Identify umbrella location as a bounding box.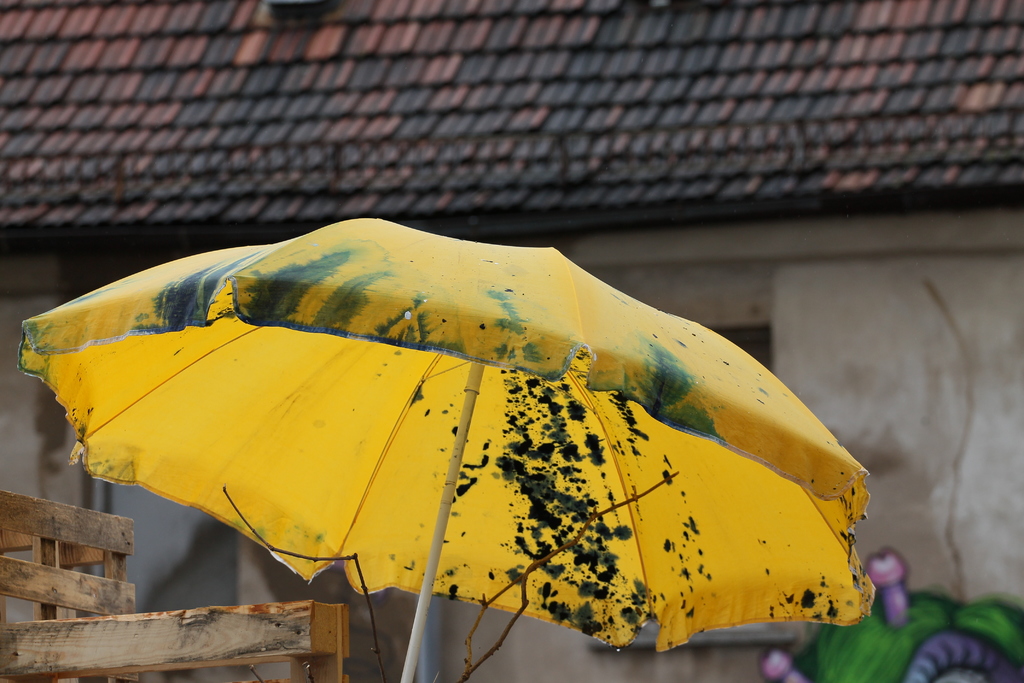
box(15, 218, 876, 682).
